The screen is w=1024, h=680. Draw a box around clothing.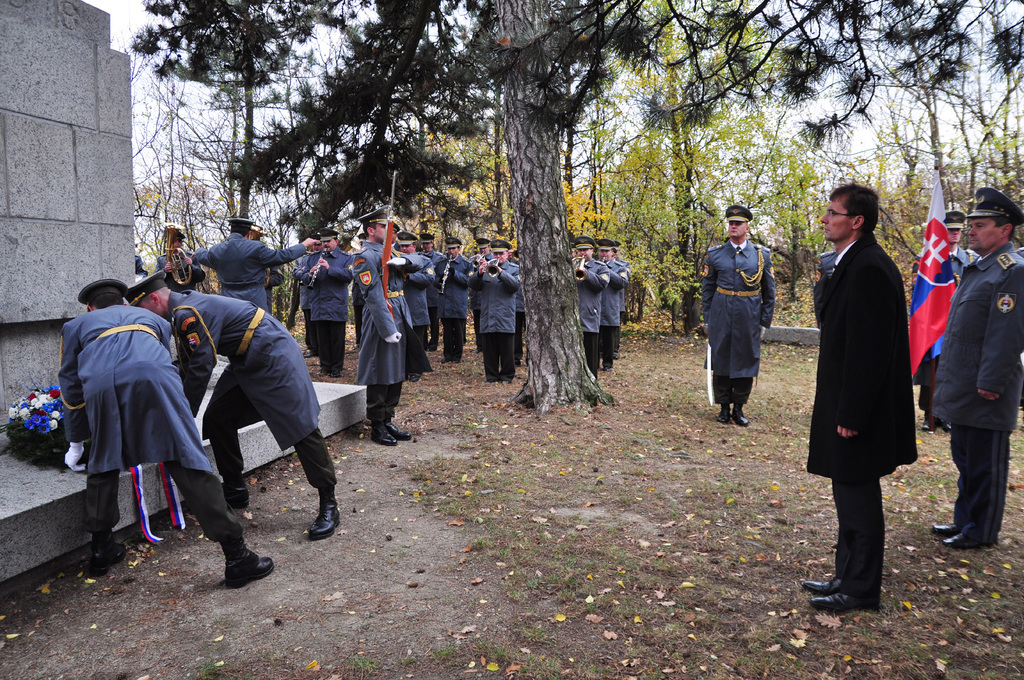
806,232,920,610.
